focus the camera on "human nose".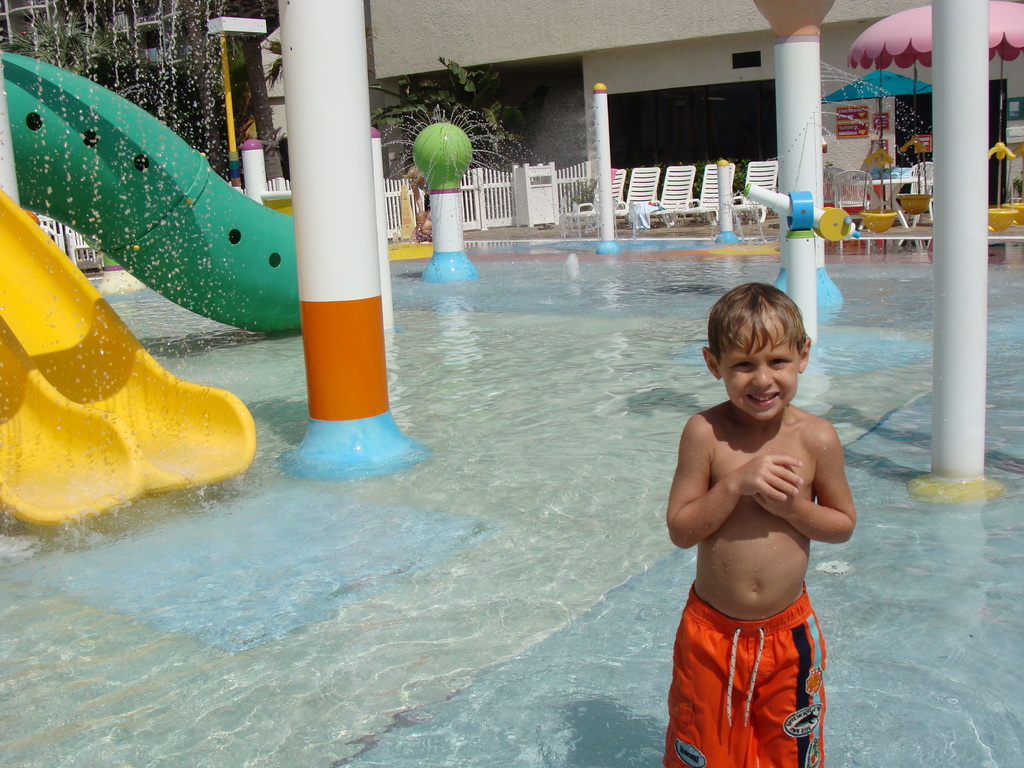
Focus region: bbox(751, 362, 772, 388).
